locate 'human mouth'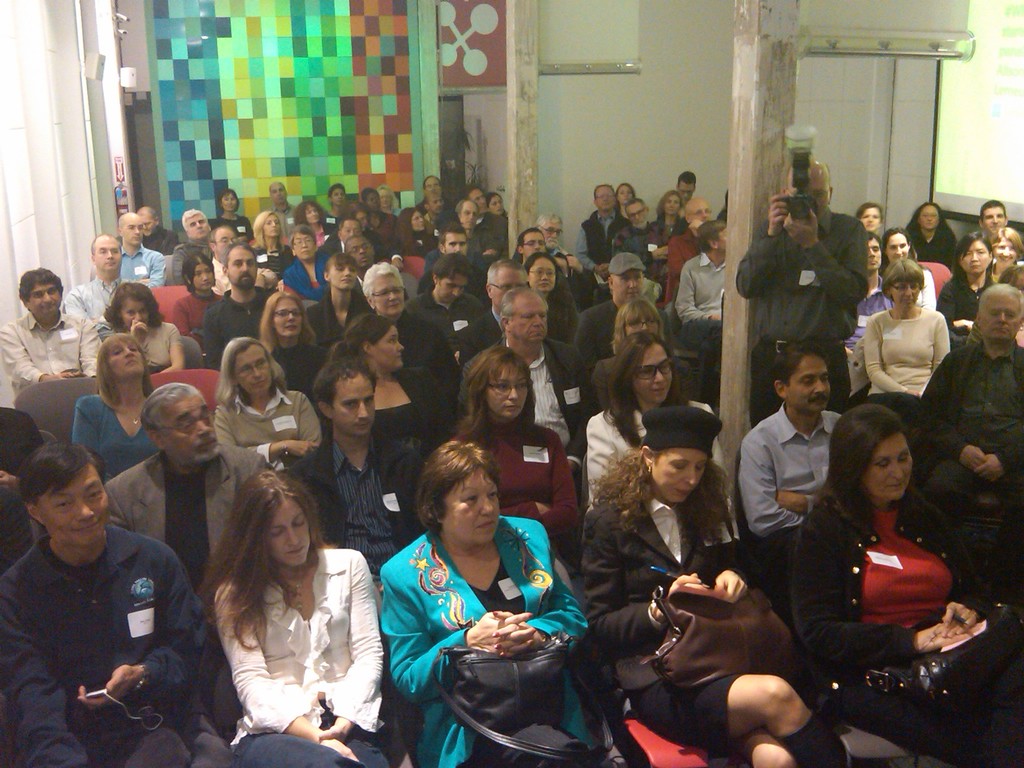
(285,325,296,331)
